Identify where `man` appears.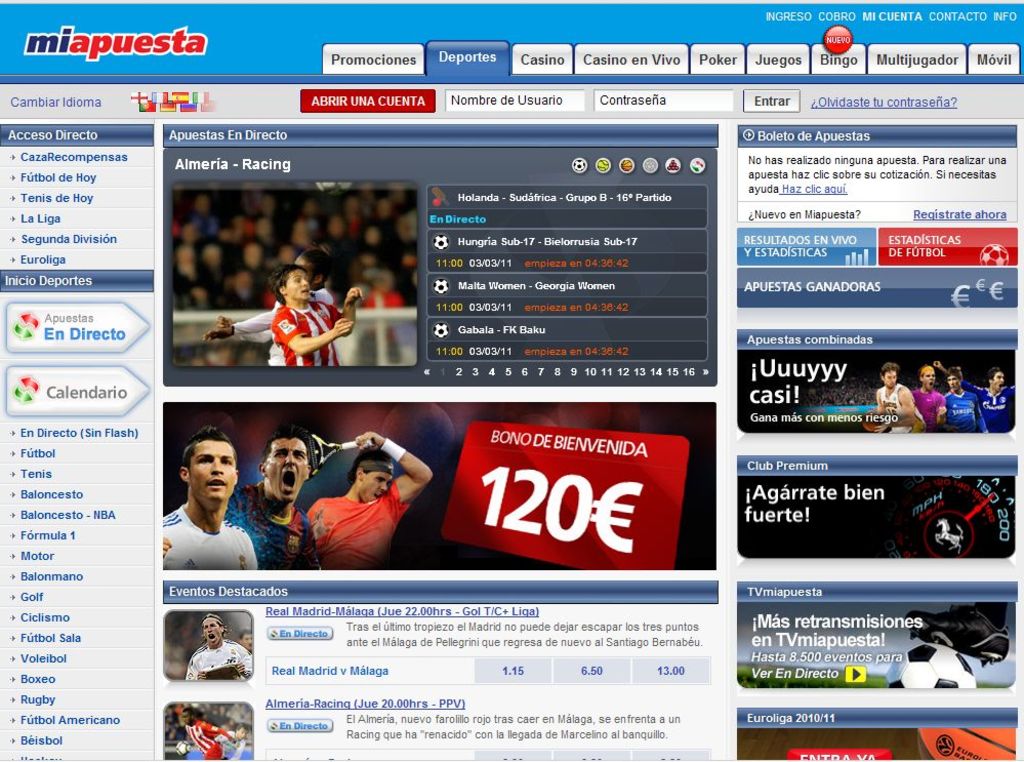
Appears at x1=902, y1=602, x2=1011, y2=670.
